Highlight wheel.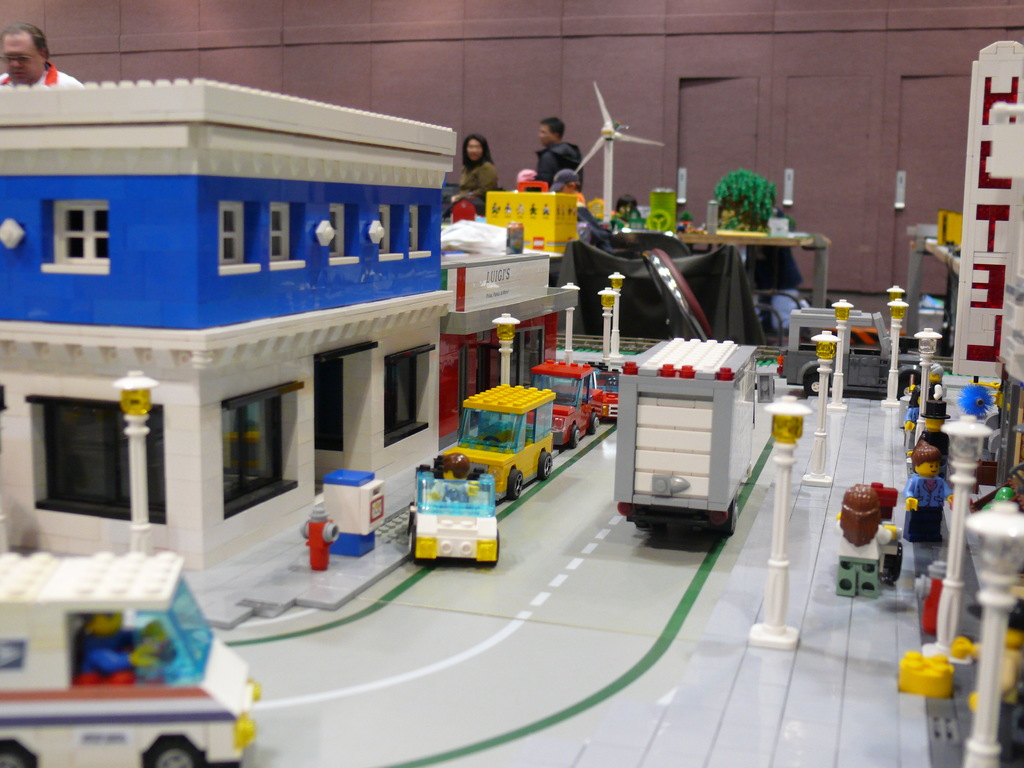
Highlighted region: x1=571 y1=426 x2=580 y2=445.
